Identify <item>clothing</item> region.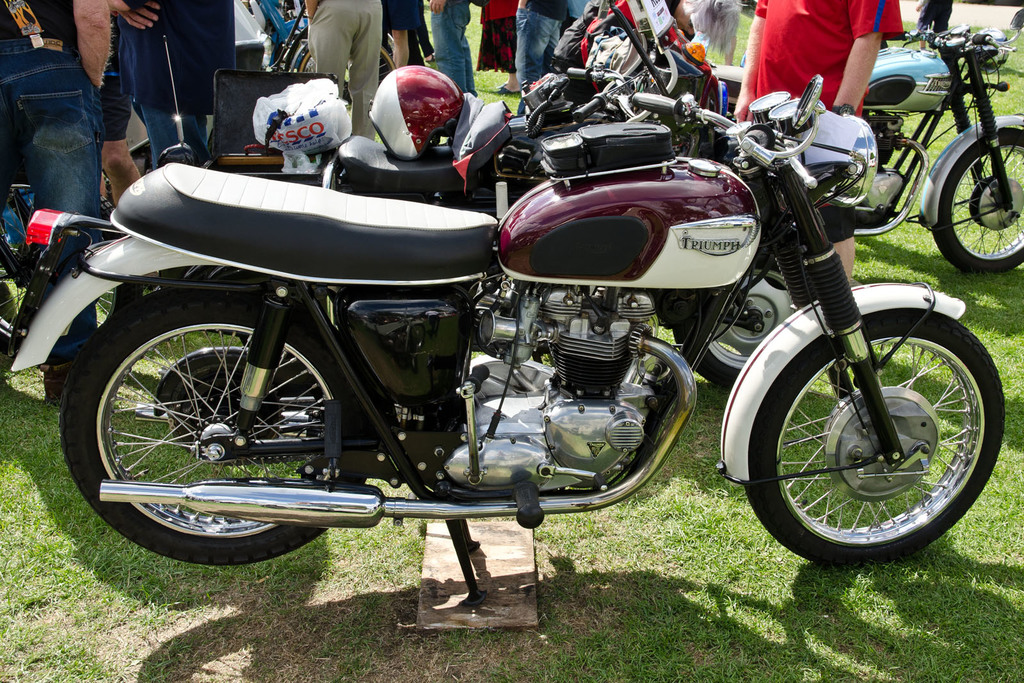
Region: (513, 0, 564, 118).
